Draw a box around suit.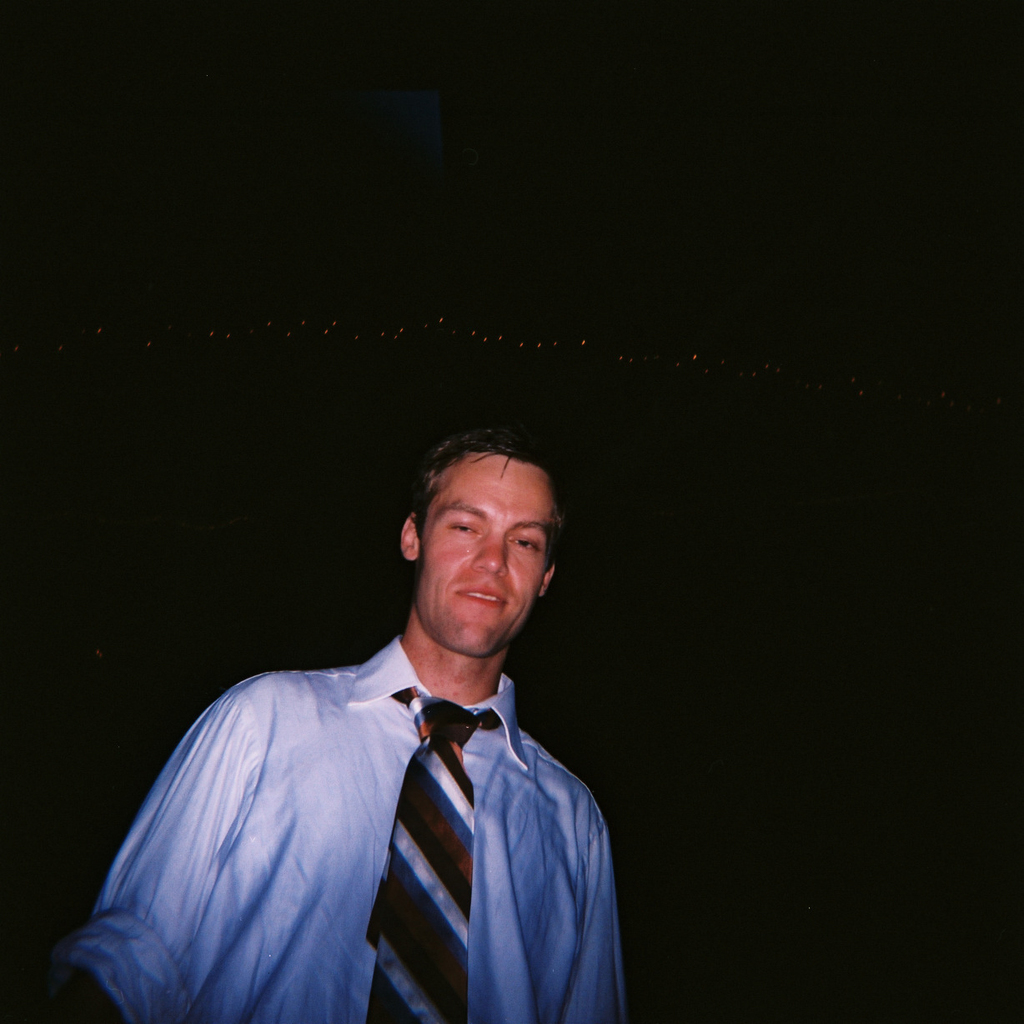
x1=231 y1=588 x2=614 y2=1001.
